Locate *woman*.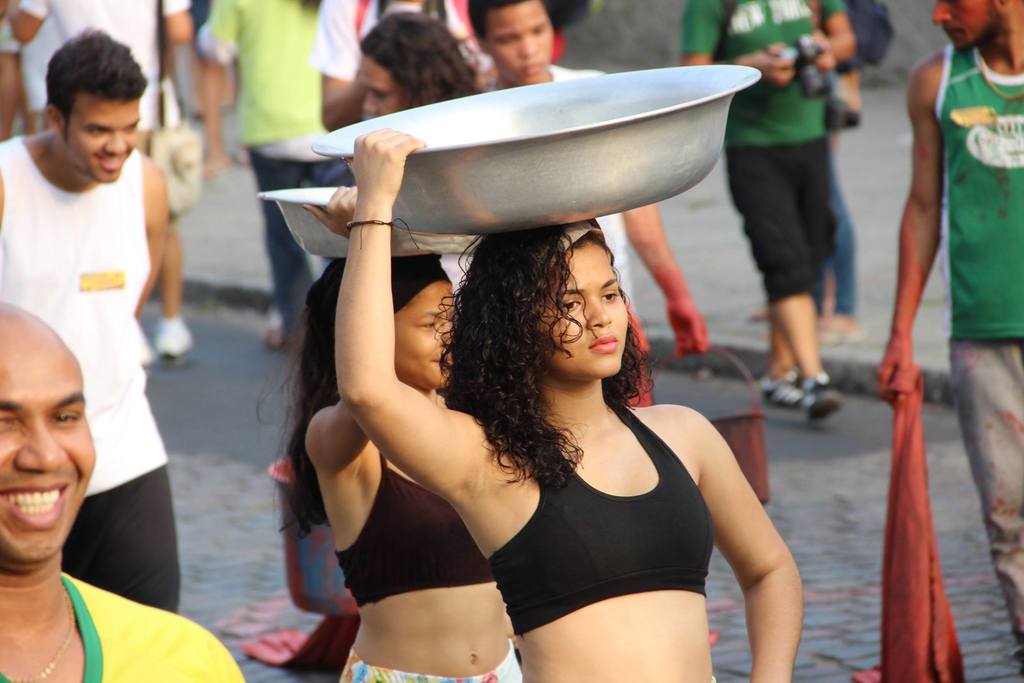
Bounding box: {"x1": 255, "y1": 181, "x2": 519, "y2": 682}.
